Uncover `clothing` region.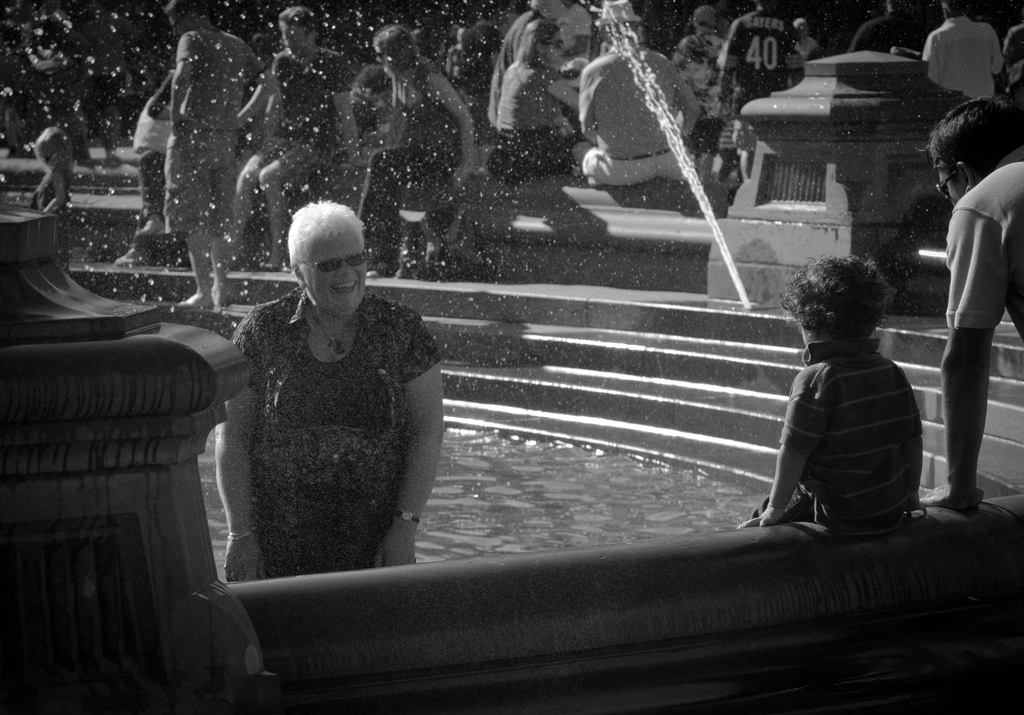
Uncovered: (251,48,349,174).
